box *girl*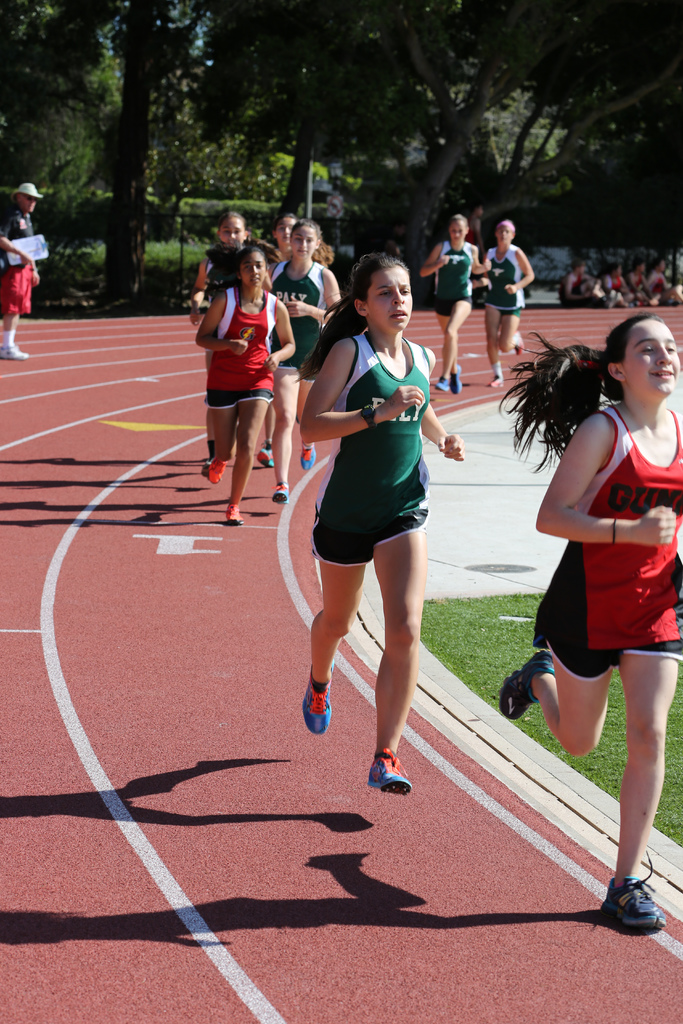
left=490, top=312, right=682, bottom=929
